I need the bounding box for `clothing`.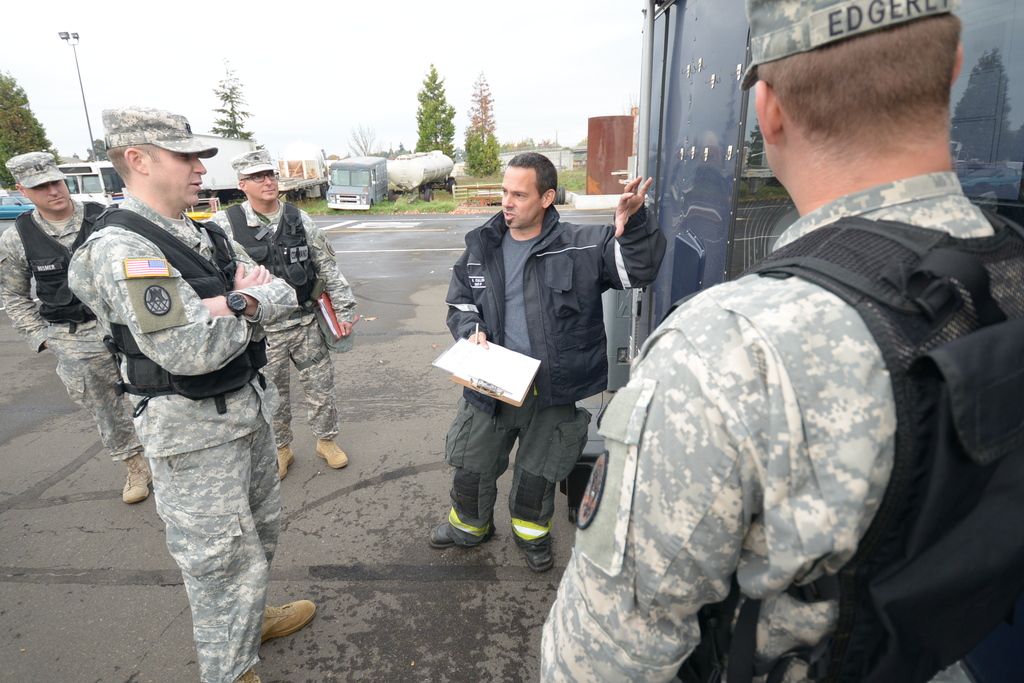
Here it is: select_region(65, 185, 296, 682).
